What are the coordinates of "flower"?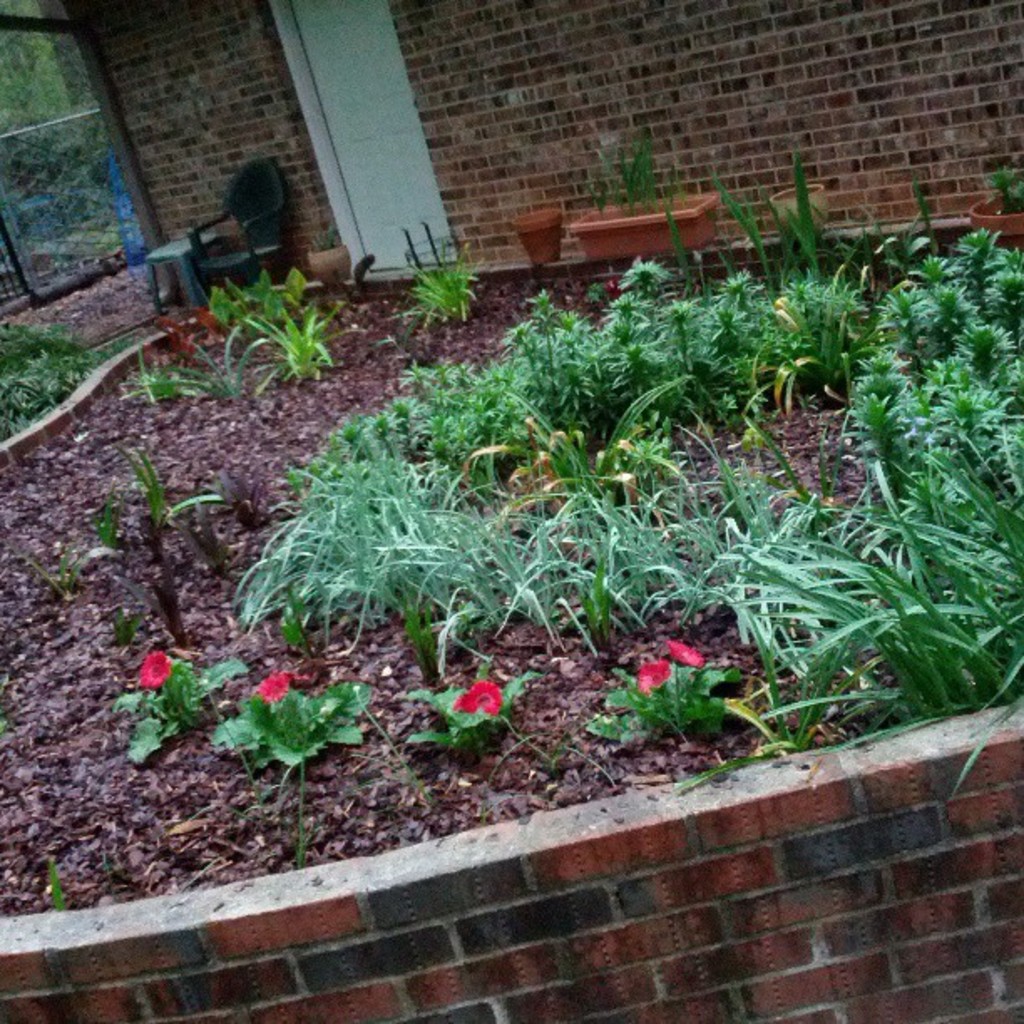
rect(137, 649, 172, 691).
